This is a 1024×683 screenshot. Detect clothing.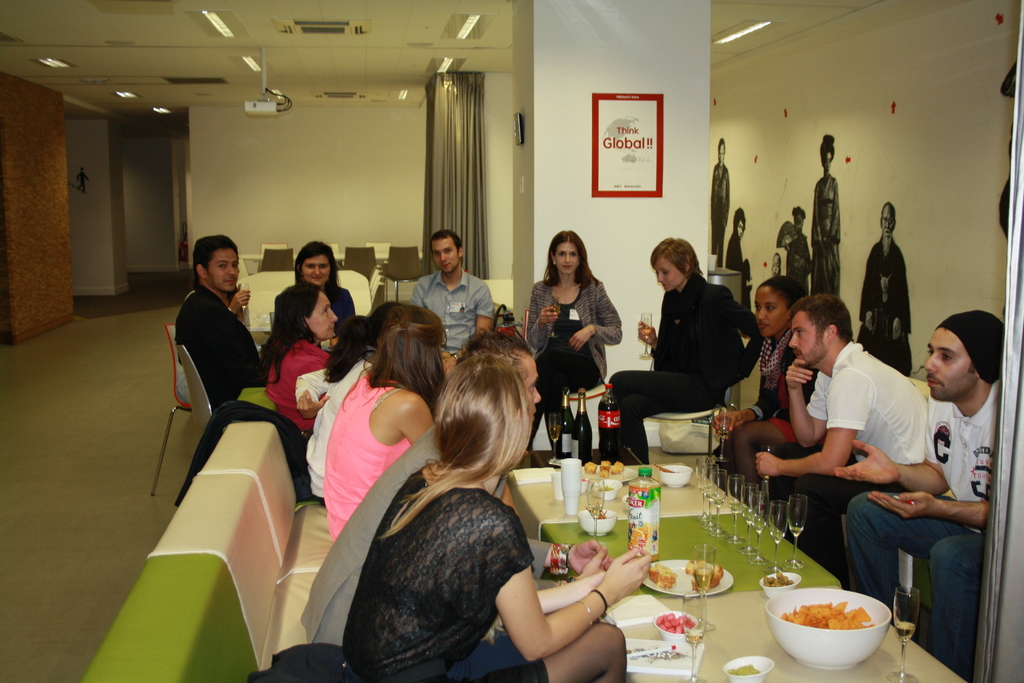
x1=786, y1=231, x2=808, y2=296.
